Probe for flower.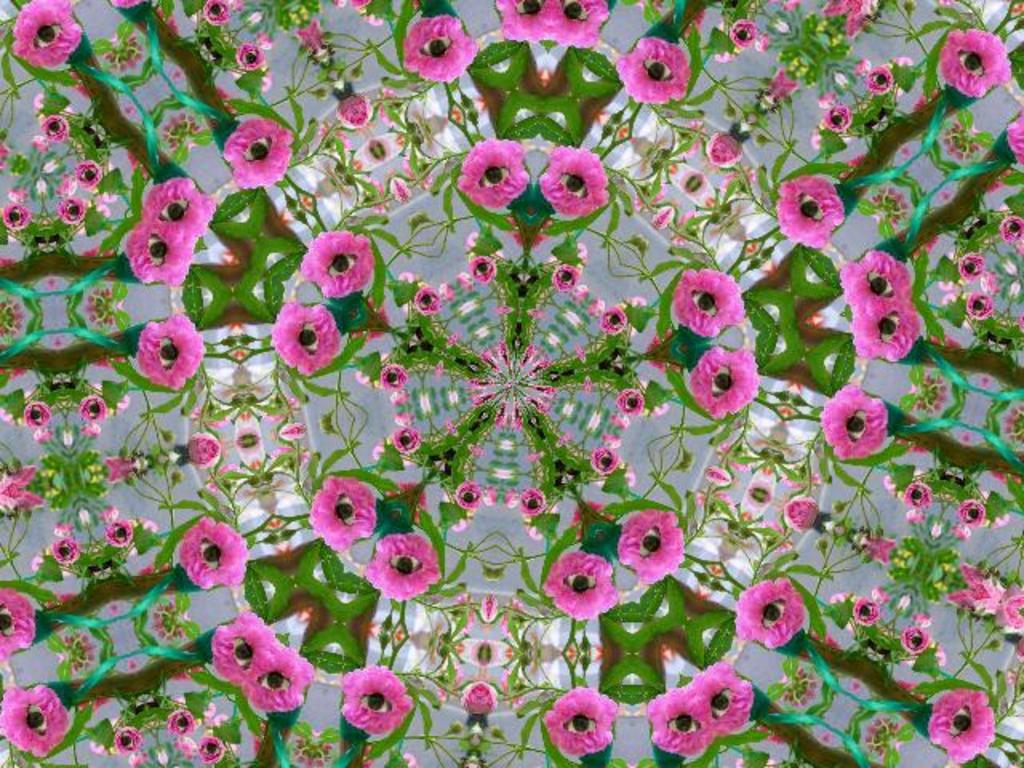
Probe result: bbox(850, 301, 922, 368).
